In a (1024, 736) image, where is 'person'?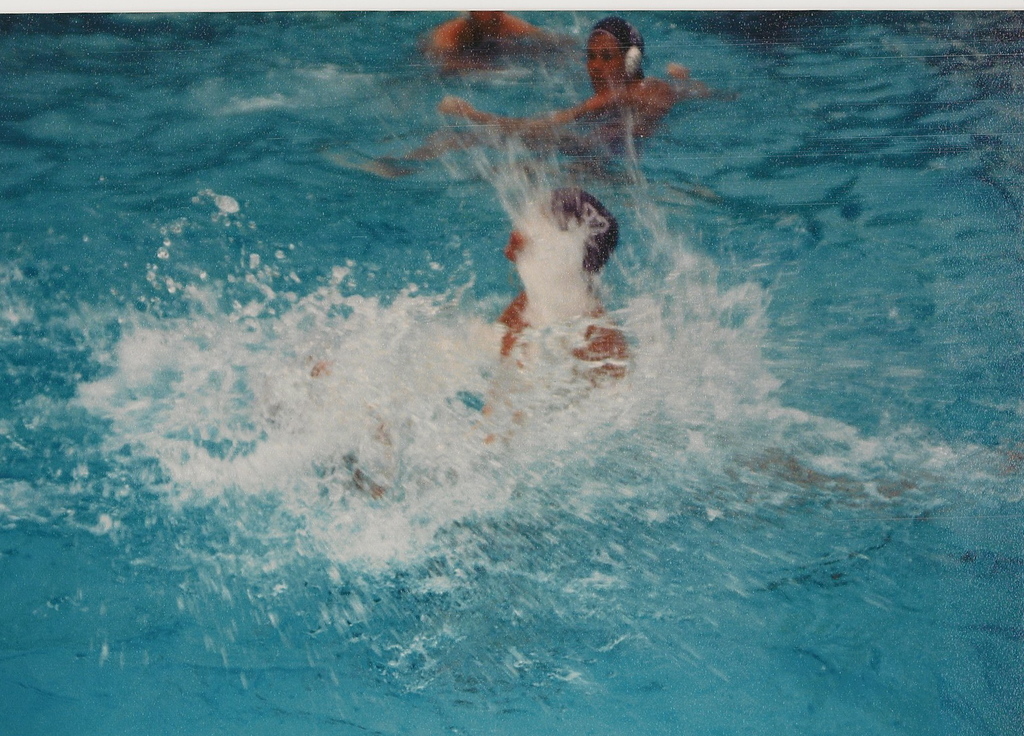
Rect(308, 183, 648, 494).
